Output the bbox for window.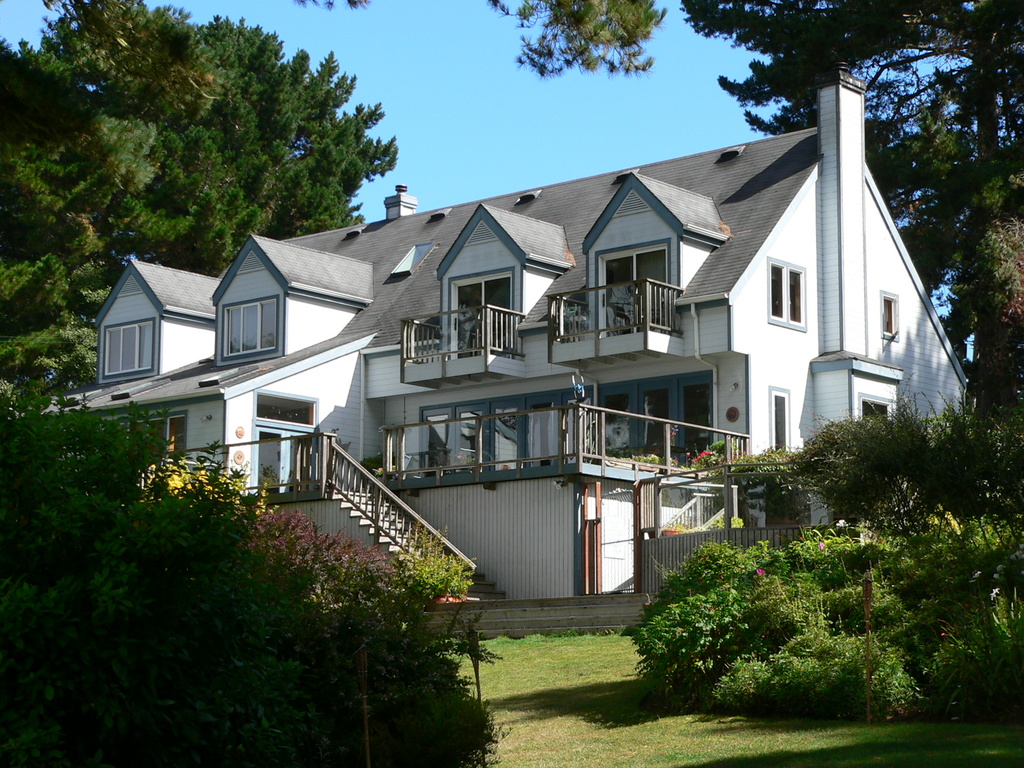
<region>856, 393, 895, 426</region>.
